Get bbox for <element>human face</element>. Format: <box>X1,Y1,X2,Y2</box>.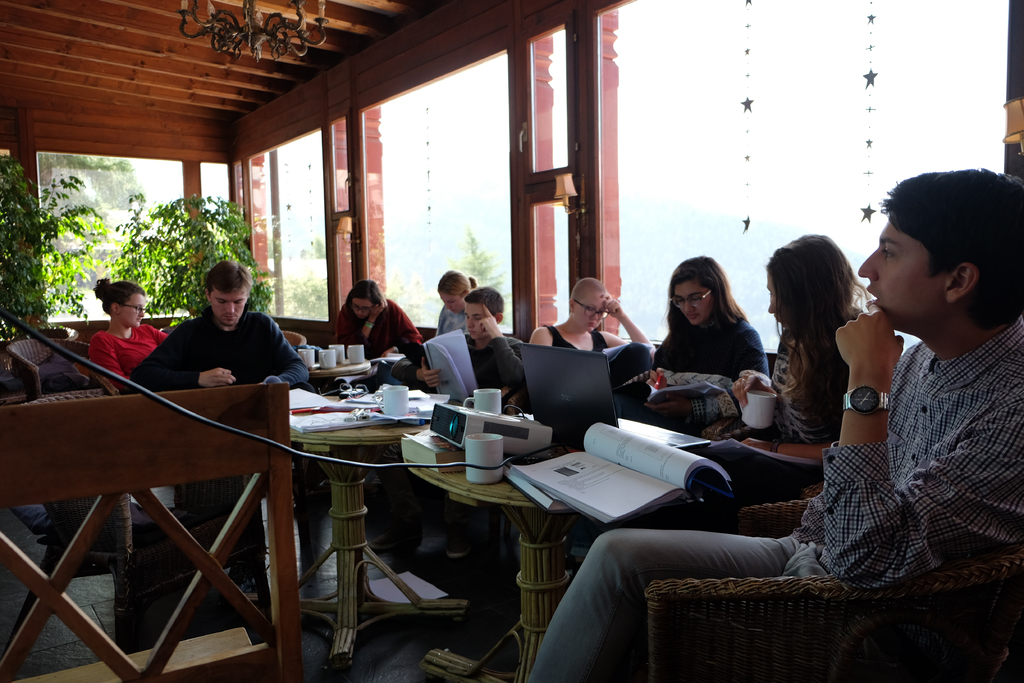
<box>468,304,486,337</box>.
